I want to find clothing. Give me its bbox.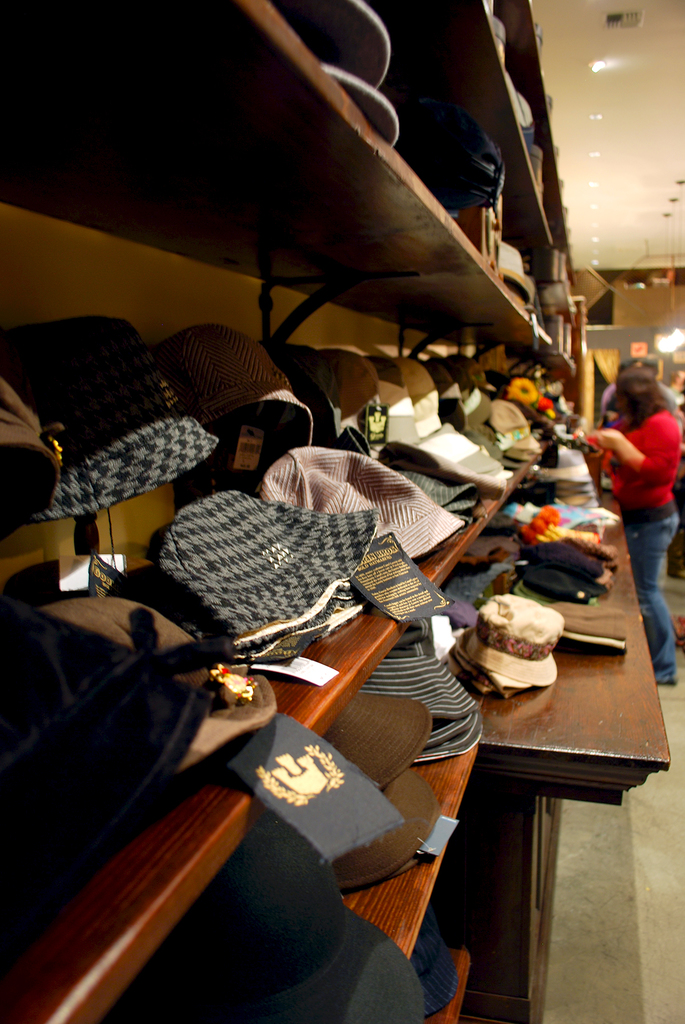
x1=264 y1=335 x2=397 y2=430.
